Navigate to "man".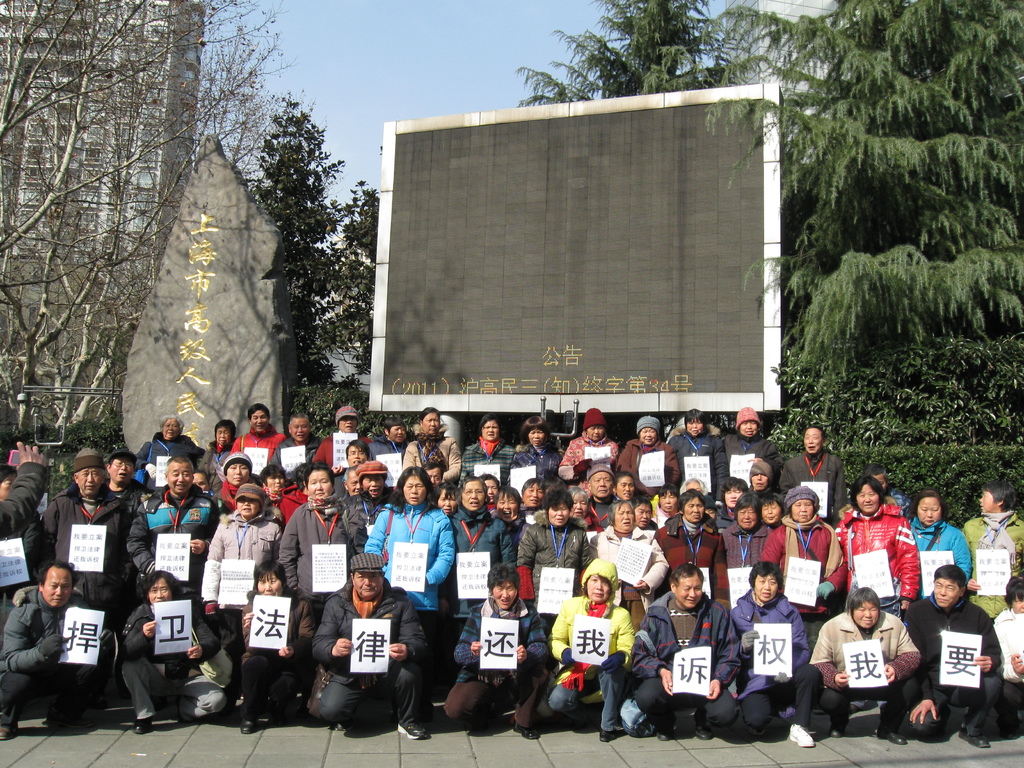
Navigation target: left=335, top=436, right=370, bottom=469.
